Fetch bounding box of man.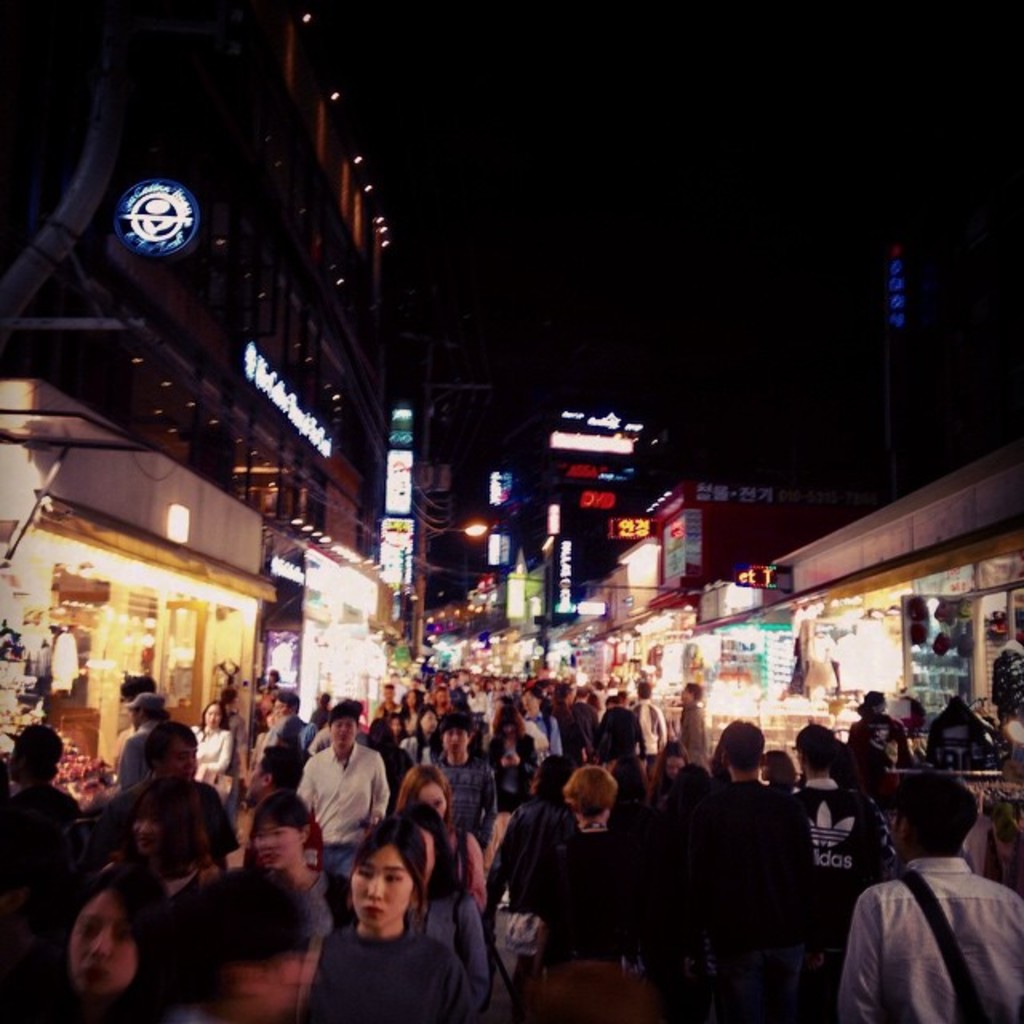
Bbox: (x1=99, y1=725, x2=243, y2=870).
